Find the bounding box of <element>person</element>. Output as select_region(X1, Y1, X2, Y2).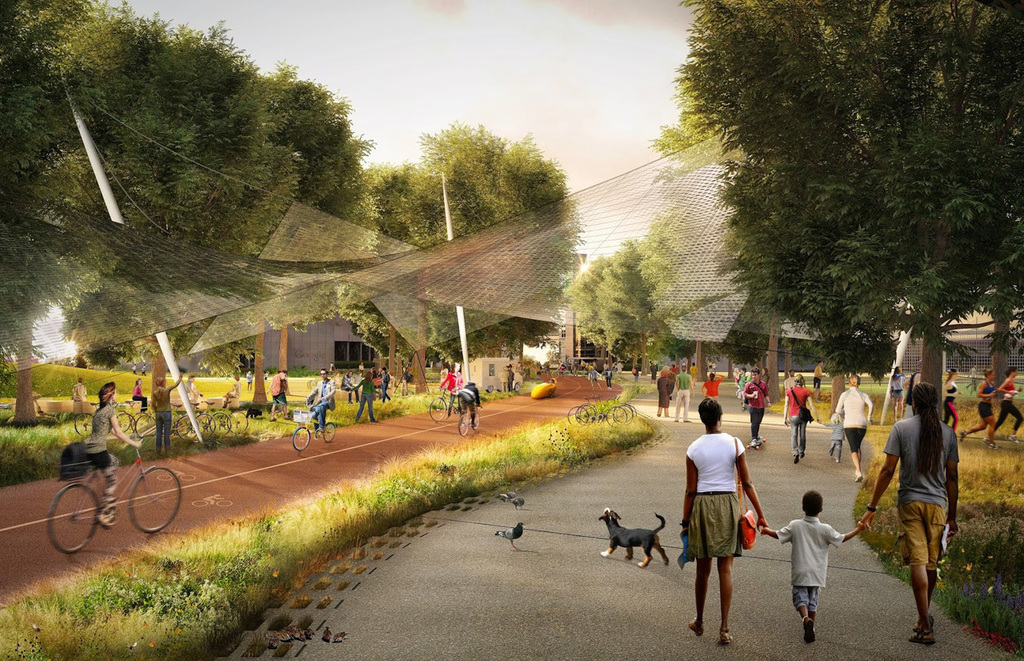
select_region(998, 355, 1023, 450).
